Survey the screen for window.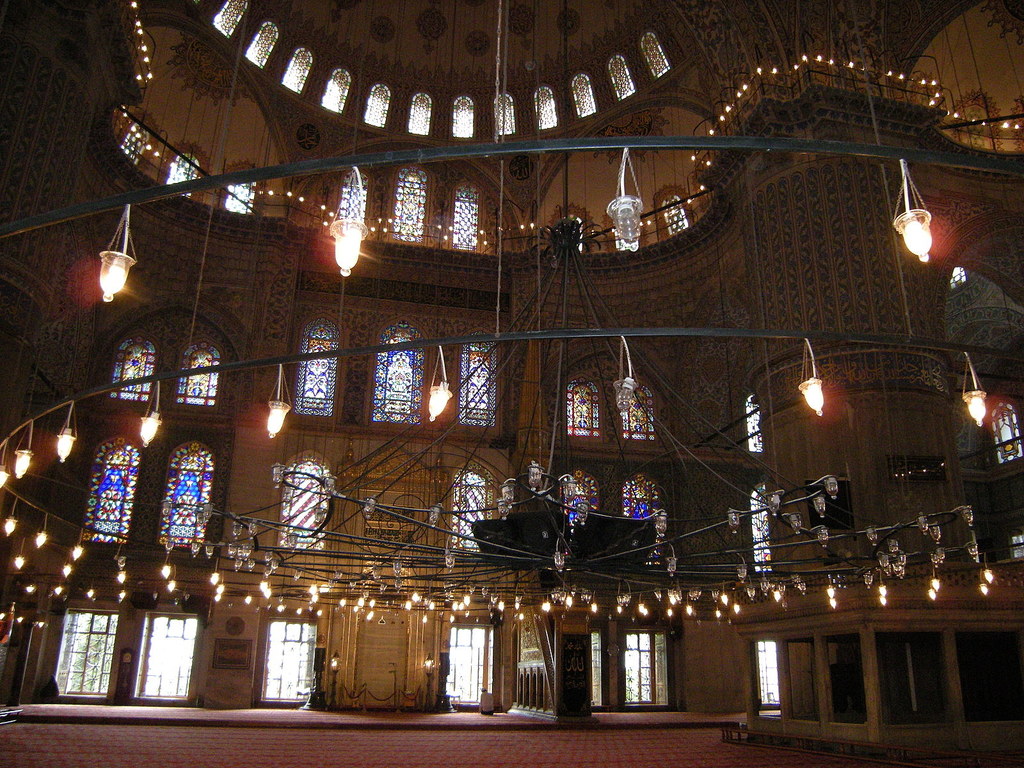
Survey found: bbox=(618, 378, 654, 440).
